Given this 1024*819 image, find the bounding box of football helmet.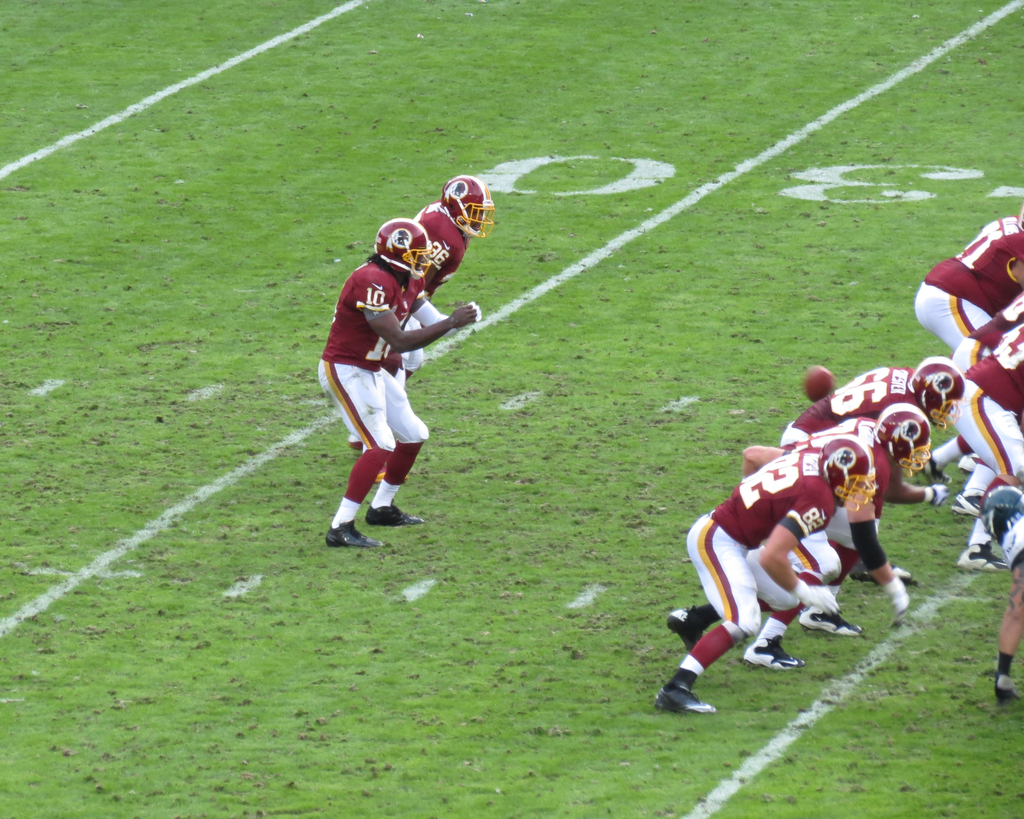
bbox=(374, 218, 447, 274).
